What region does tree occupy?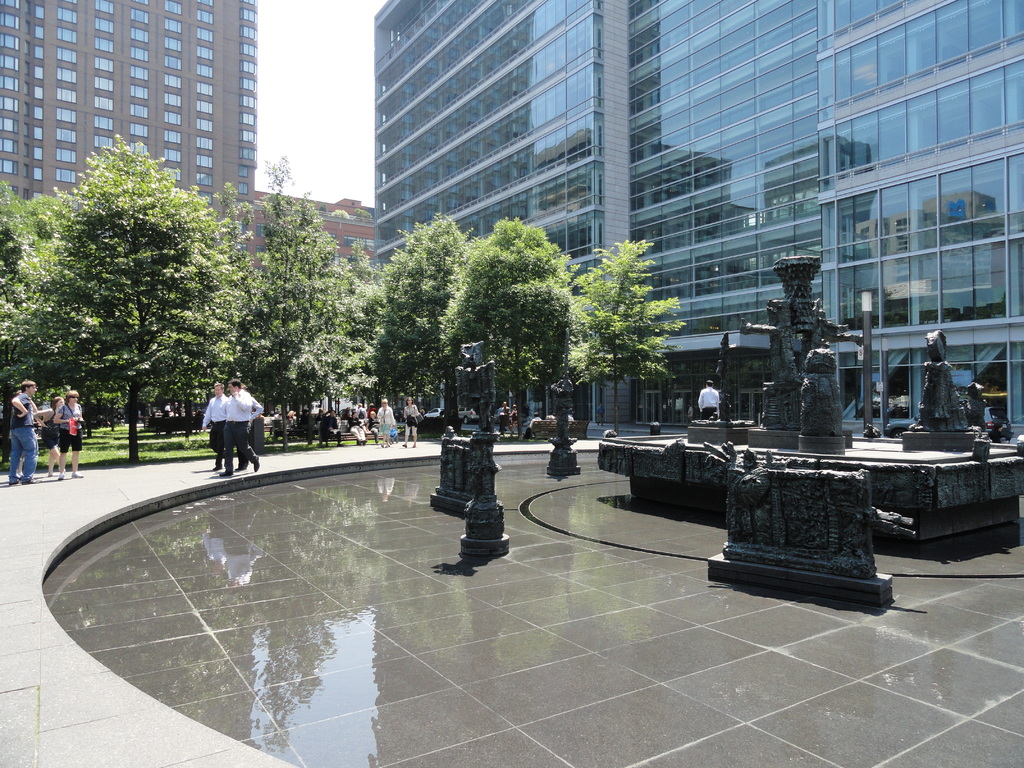
bbox=[216, 150, 371, 452].
